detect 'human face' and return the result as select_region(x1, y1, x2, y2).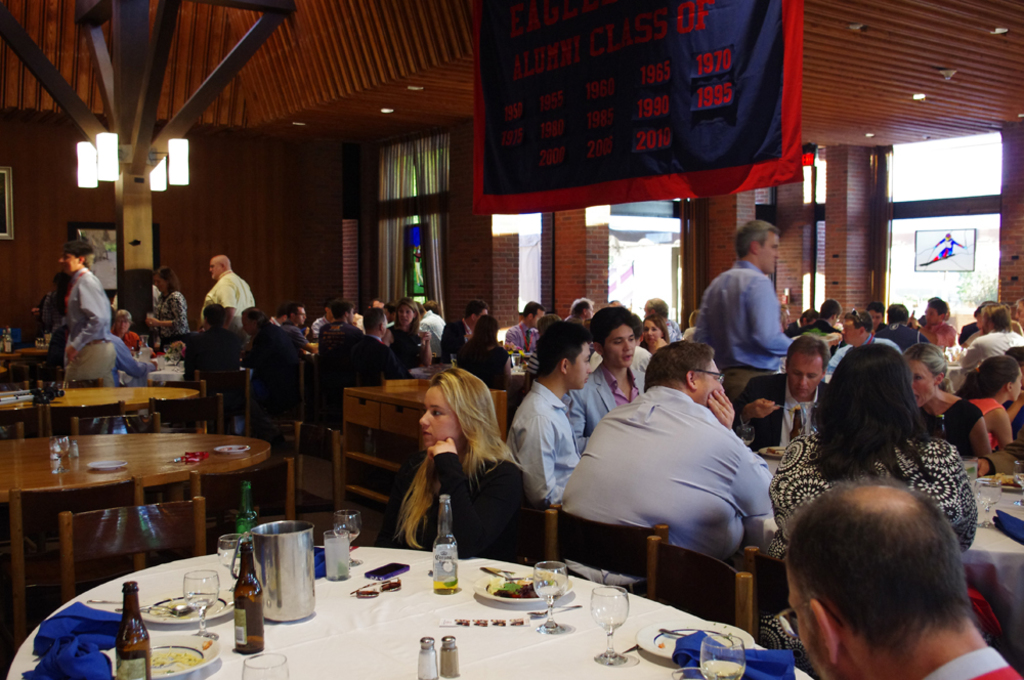
select_region(756, 235, 777, 277).
